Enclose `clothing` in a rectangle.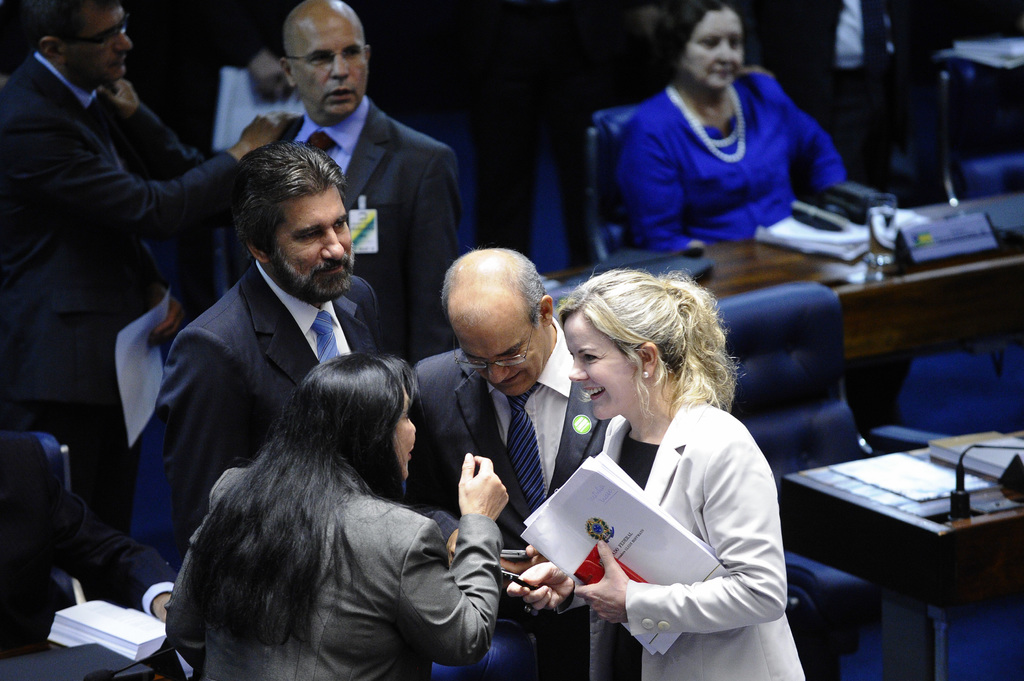
bbox(0, 50, 246, 366).
